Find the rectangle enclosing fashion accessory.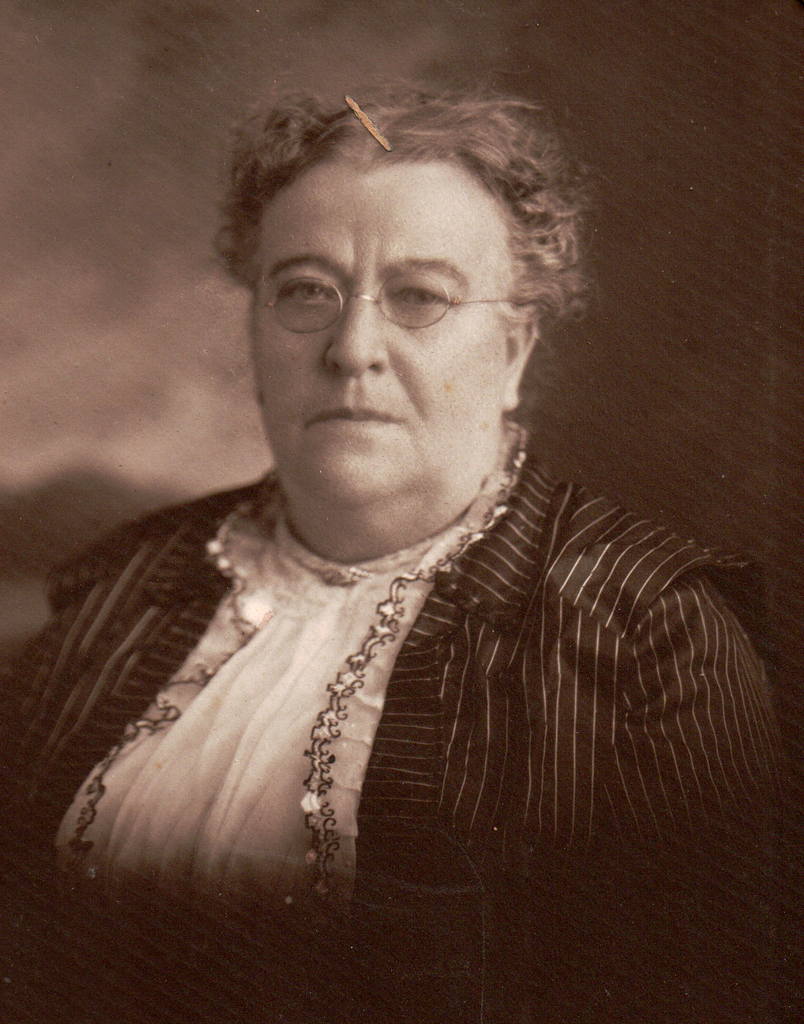
bbox=[252, 264, 519, 333].
